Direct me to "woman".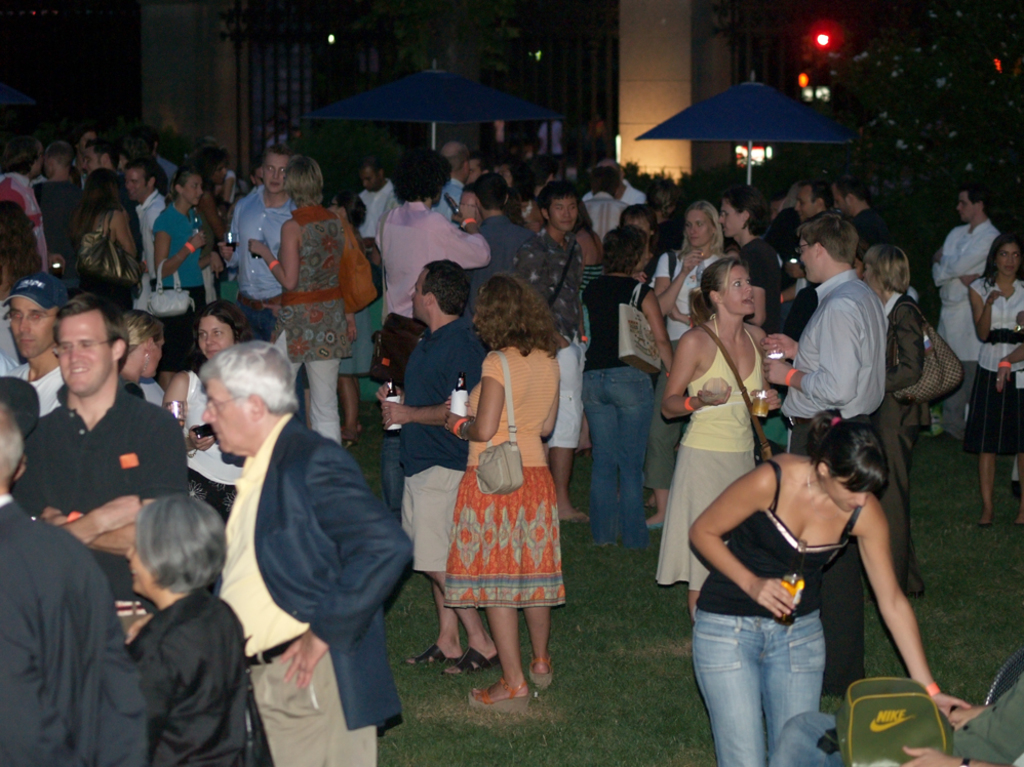
Direction: select_region(569, 200, 608, 461).
